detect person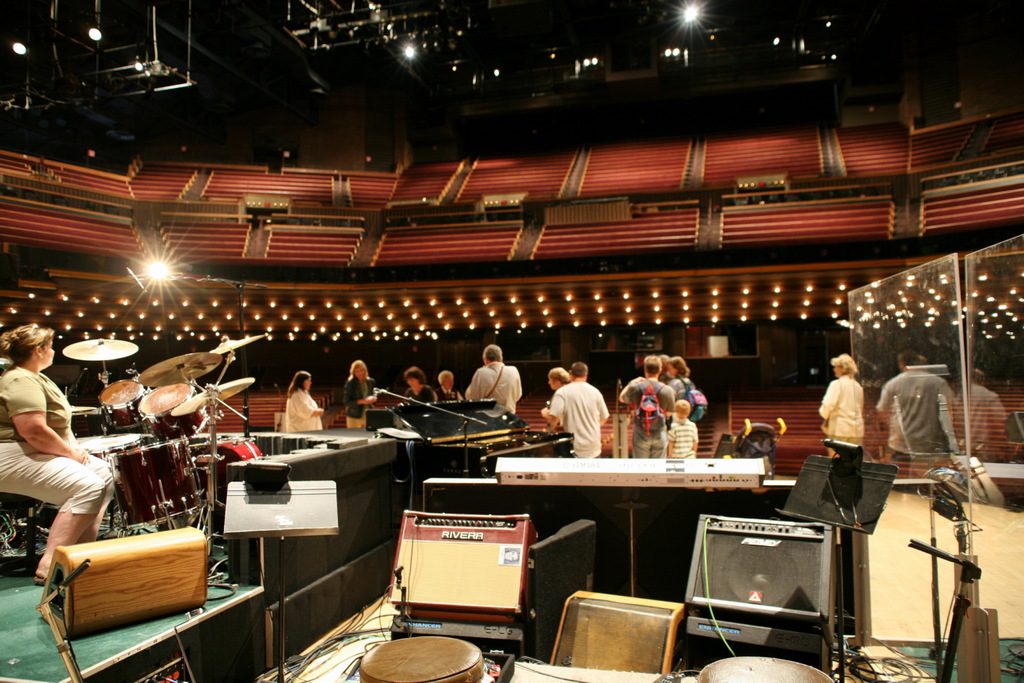
(668, 356, 696, 421)
